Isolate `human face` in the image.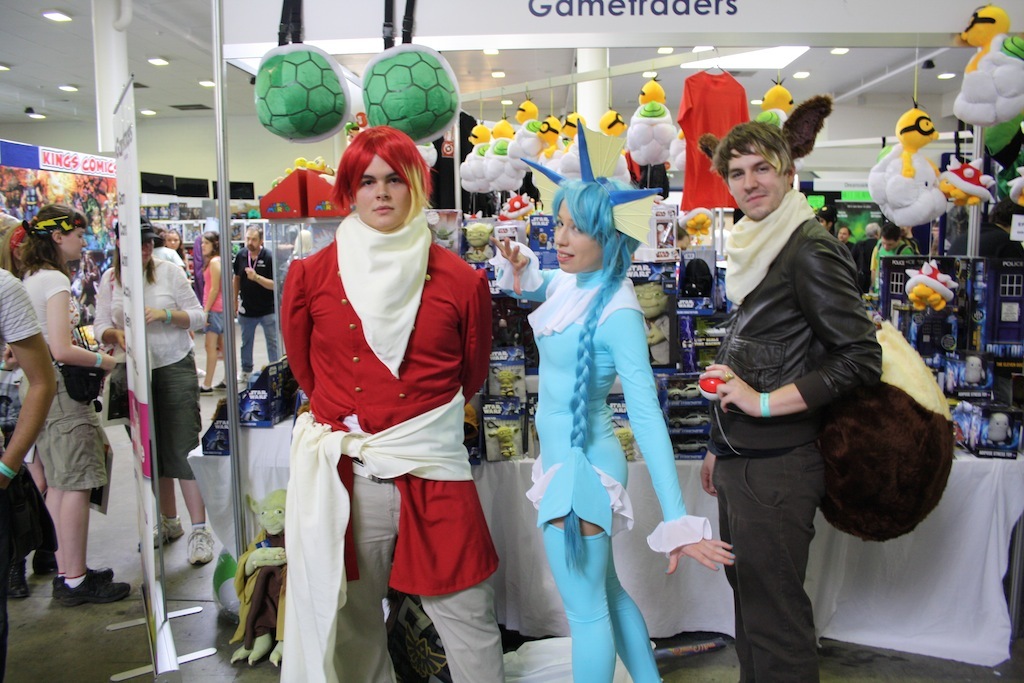
Isolated region: 554 203 601 273.
